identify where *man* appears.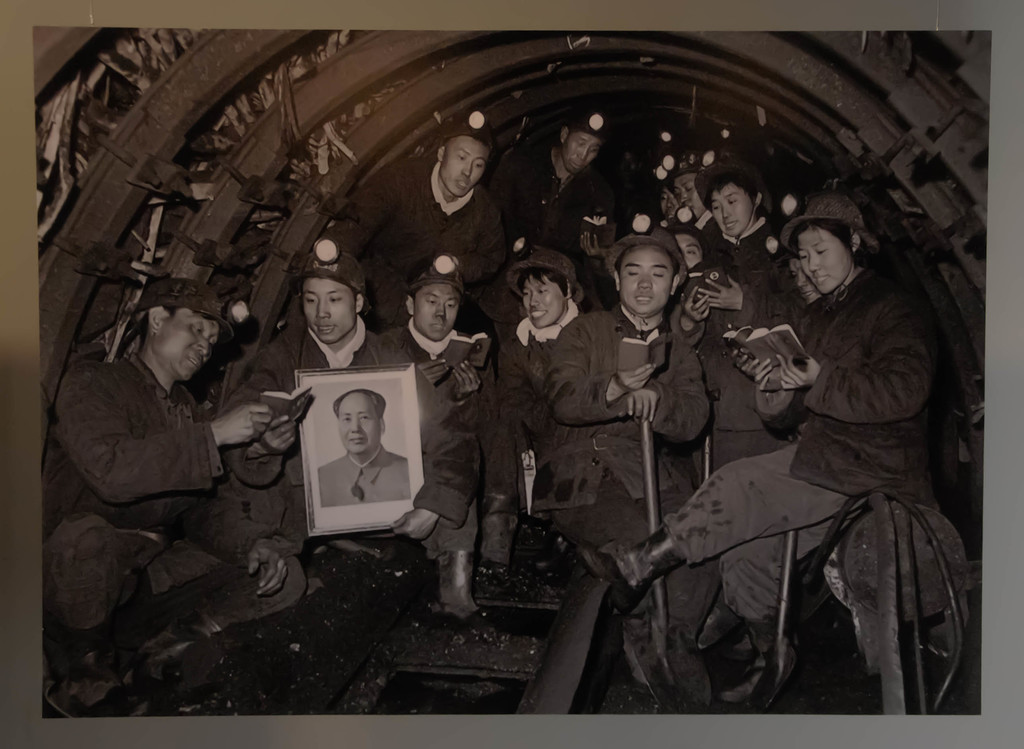
Appears at 507:103:636:308.
